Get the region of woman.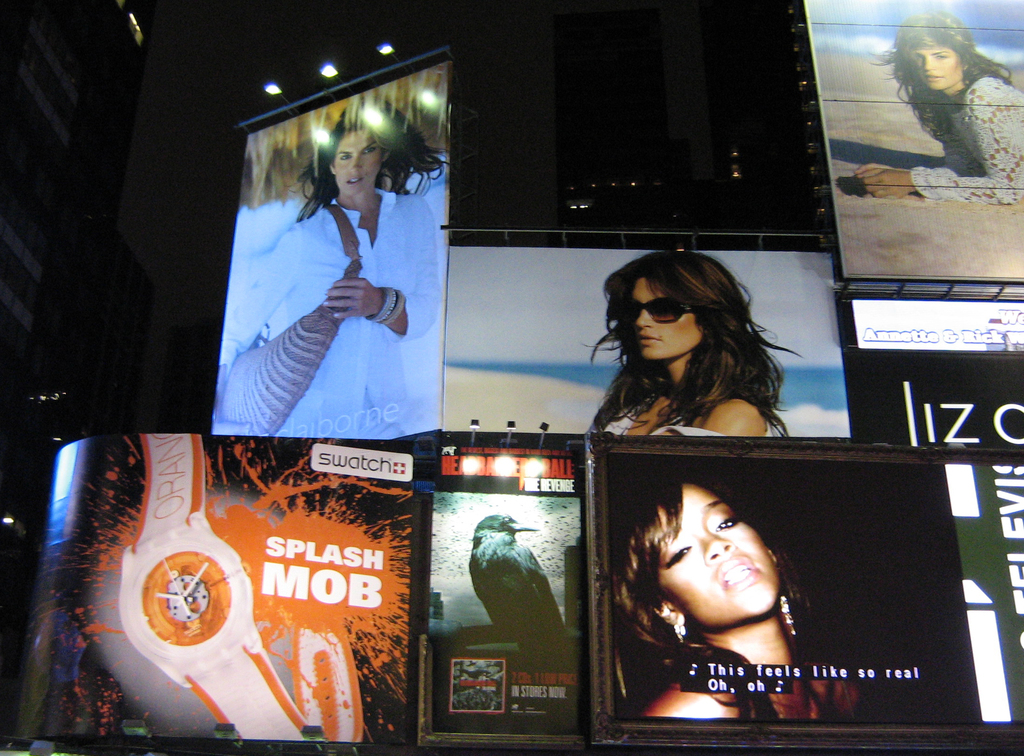
rect(217, 94, 448, 442).
